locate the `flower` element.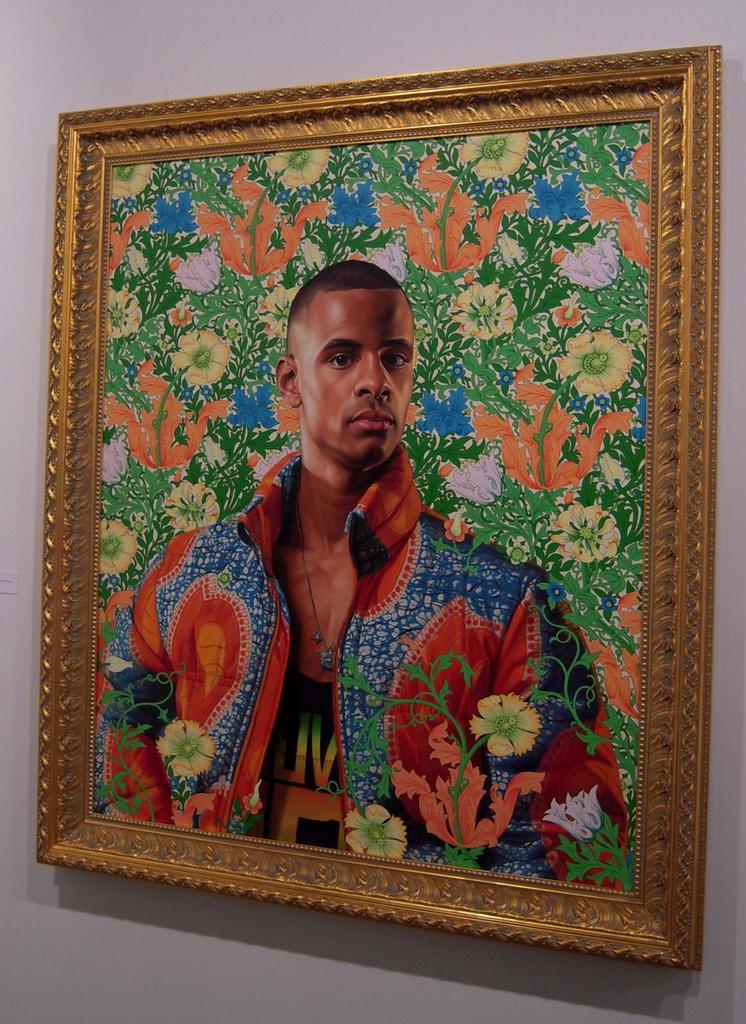
Element bbox: pyautogui.locateOnScreen(362, 237, 414, 284).
